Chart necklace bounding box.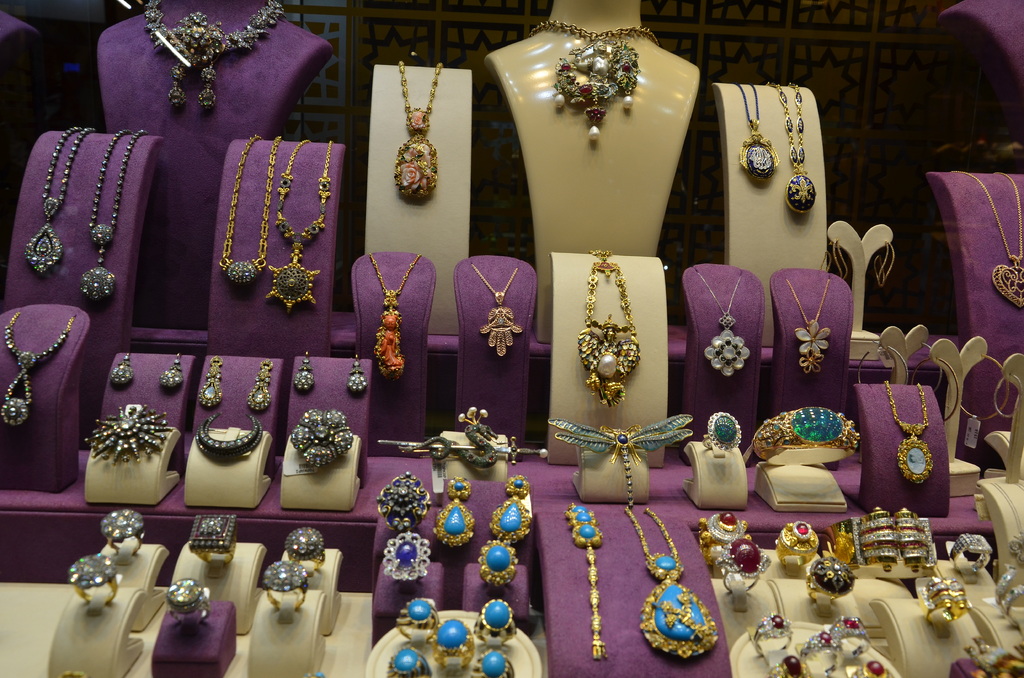
Charted: 0:307:77:427.
